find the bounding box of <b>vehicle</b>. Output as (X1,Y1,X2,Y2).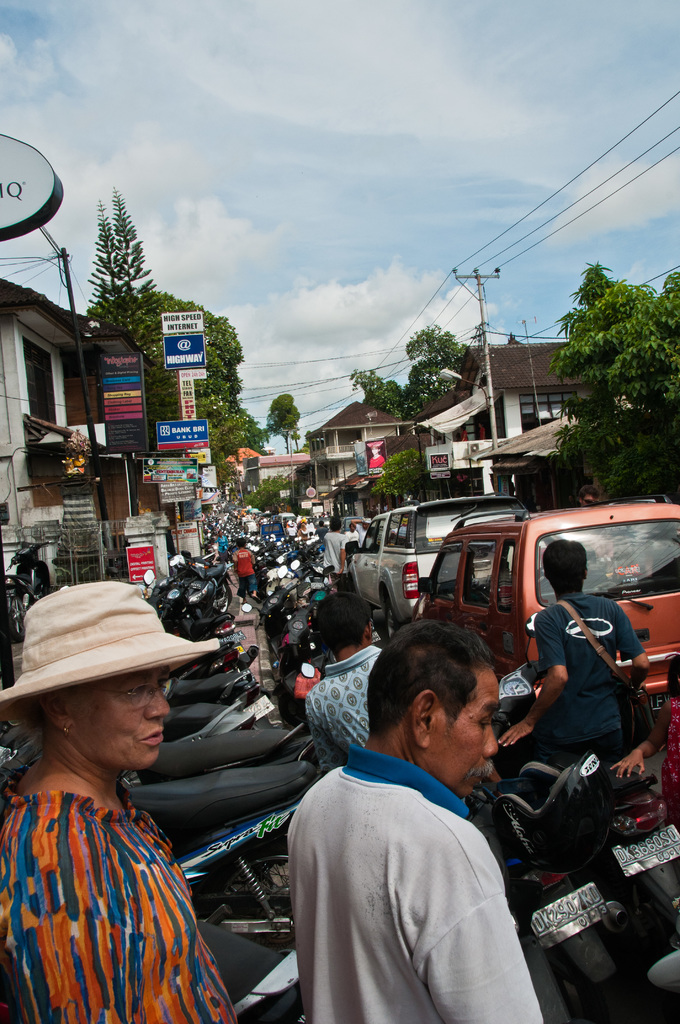
(346,492,528,639).
